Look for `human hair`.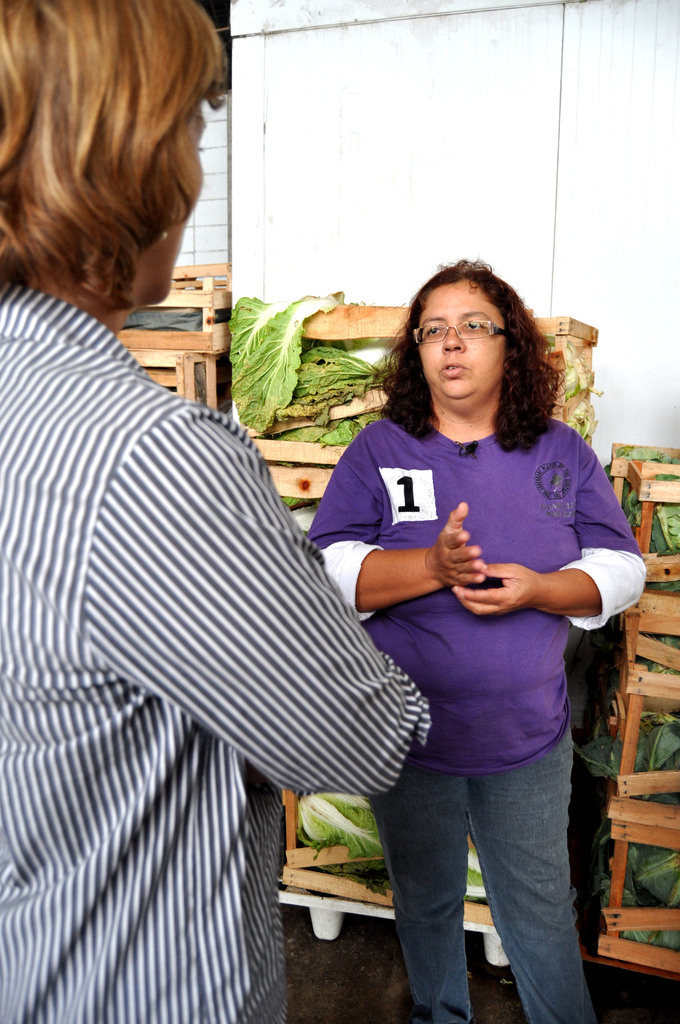
Found: bbox=(0, 0, 220, 339).
